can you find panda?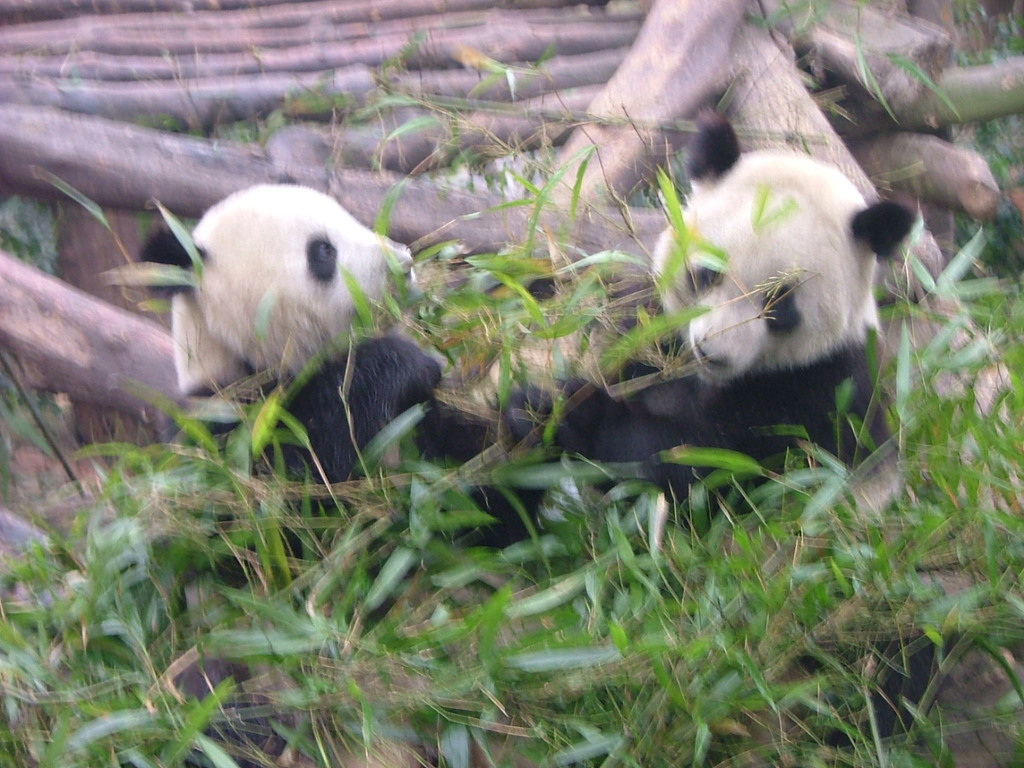
Yes, bounding box: [left=533, top=110, right=918, bottom=750].
